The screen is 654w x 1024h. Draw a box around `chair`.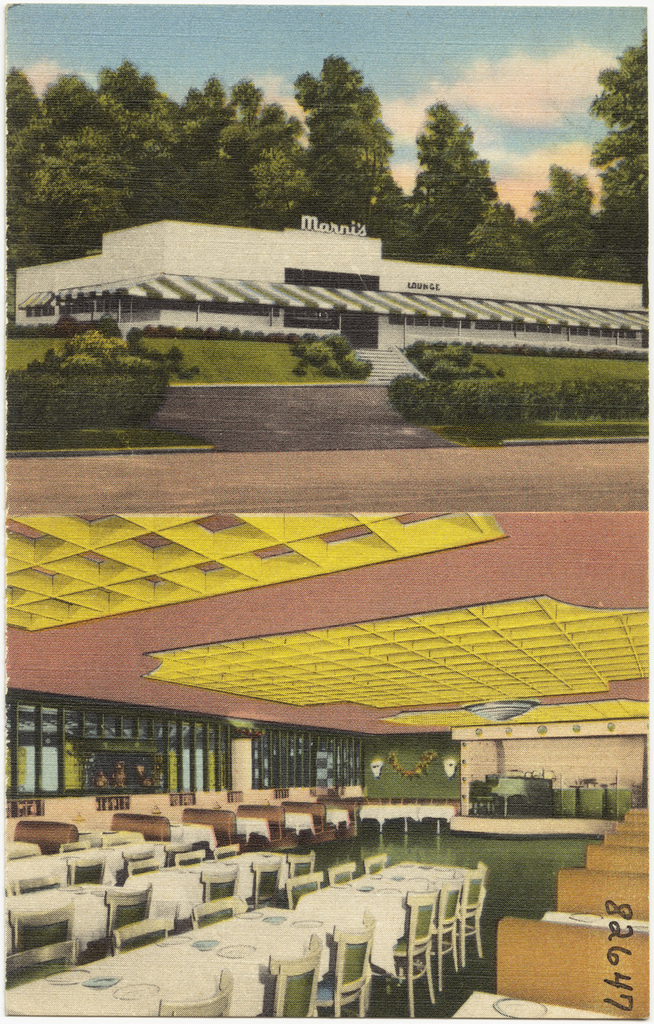
<bbox>431, 877, 463, 982</bbox>.
